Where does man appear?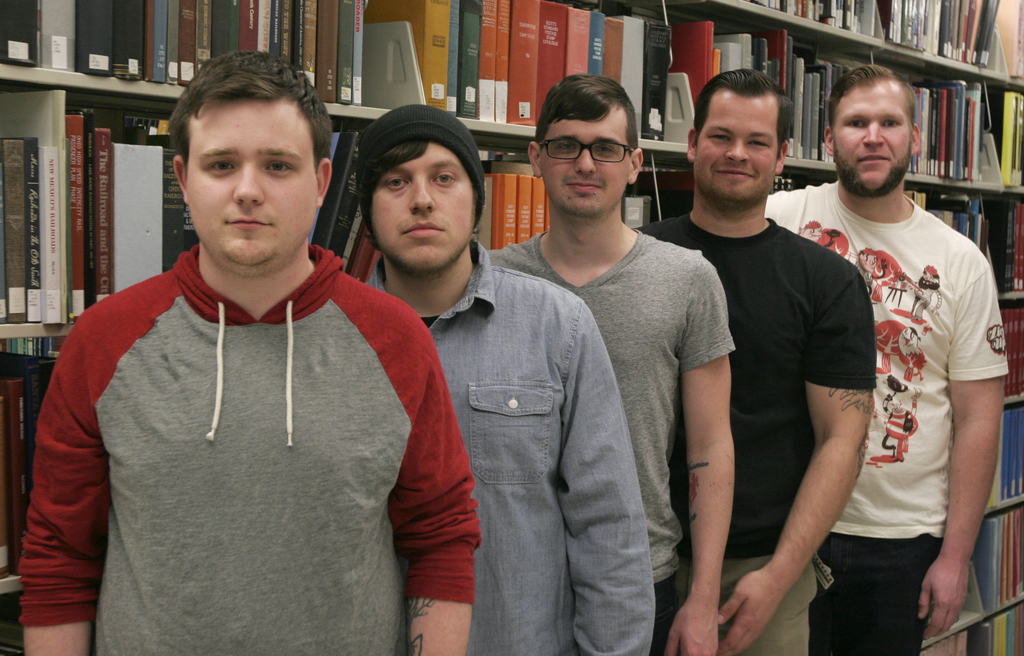
Appears at 13:49:479:655.
